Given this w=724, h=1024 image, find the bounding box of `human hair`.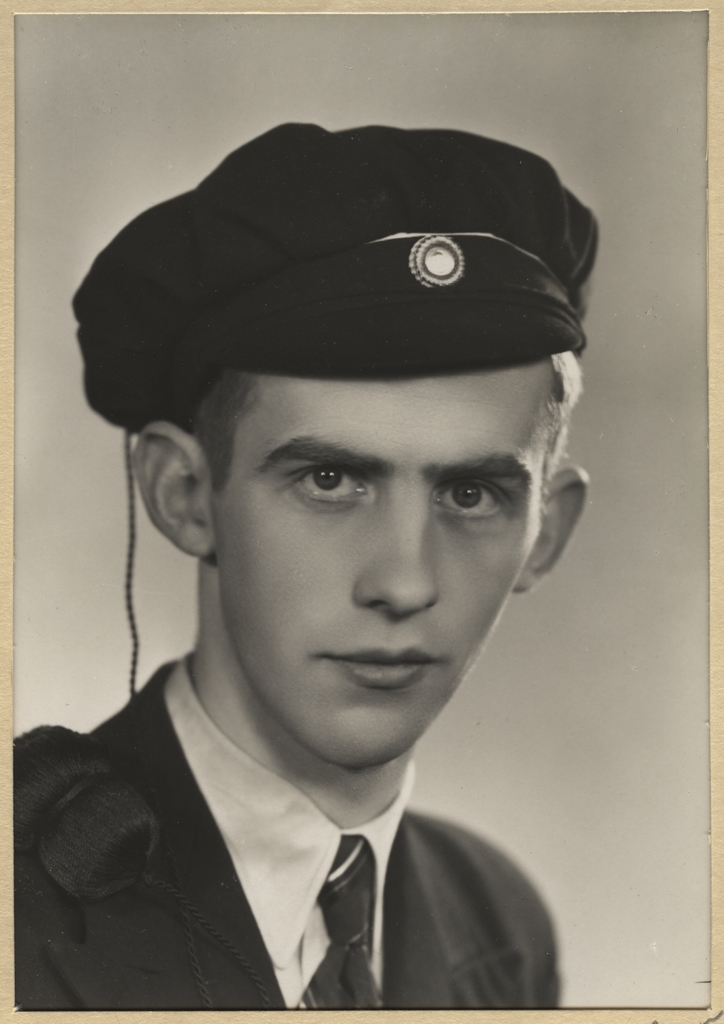
Rect(178, 349, 582, 481).
